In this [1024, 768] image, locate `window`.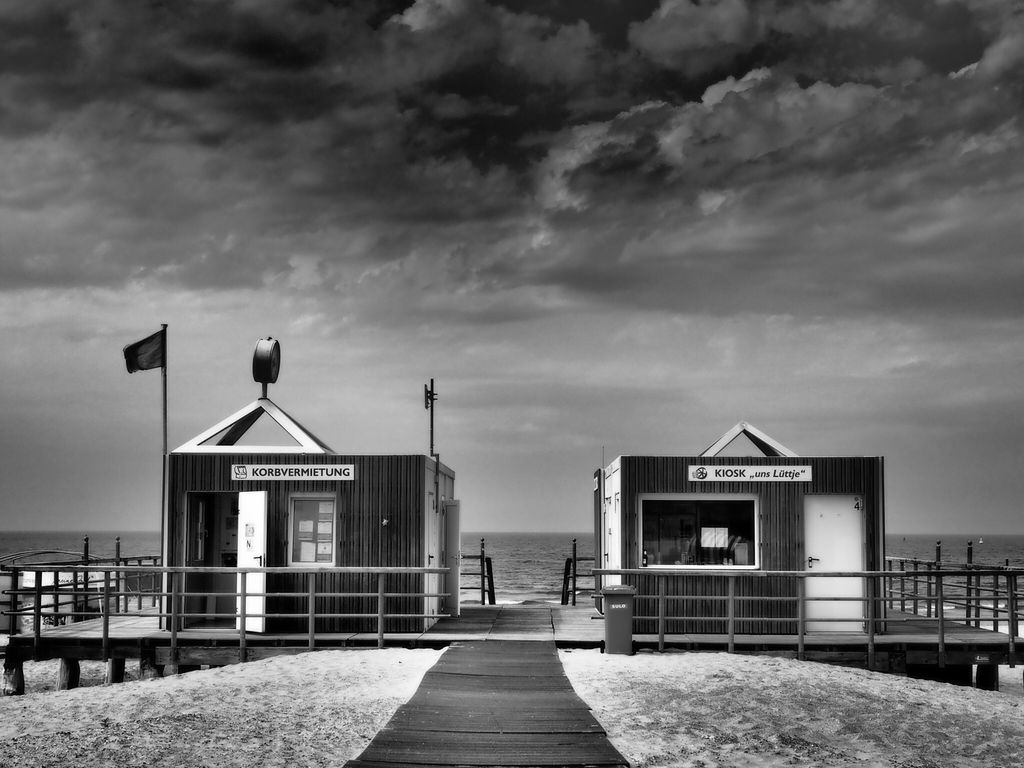
Bounding box: [612, 490, 620, 514].
